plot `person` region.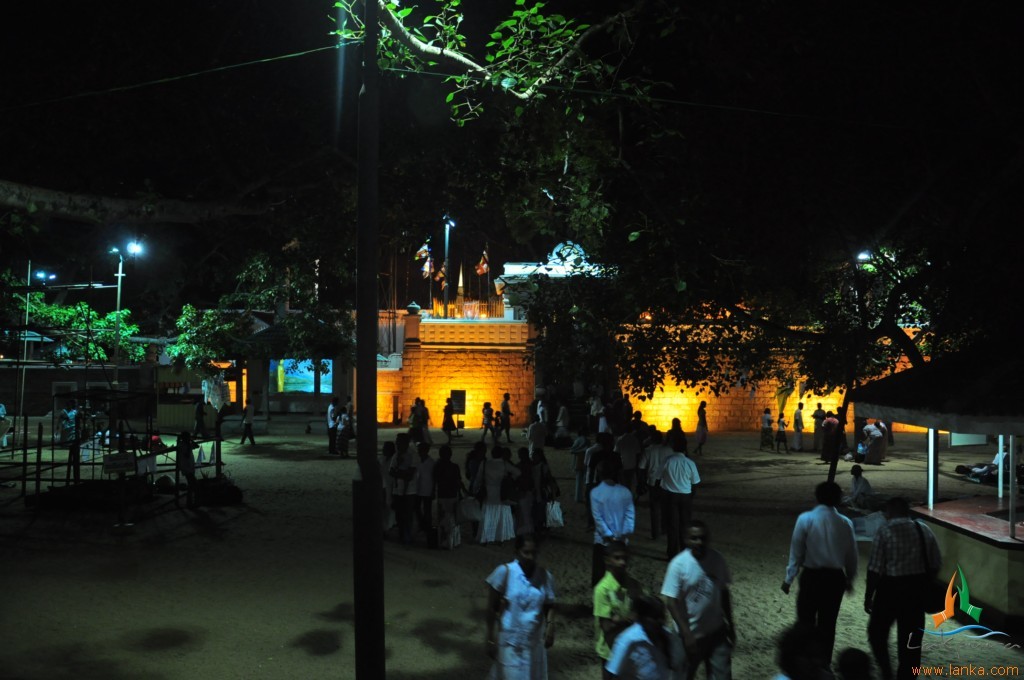
Plotted at [438, 397, 457, 446].
